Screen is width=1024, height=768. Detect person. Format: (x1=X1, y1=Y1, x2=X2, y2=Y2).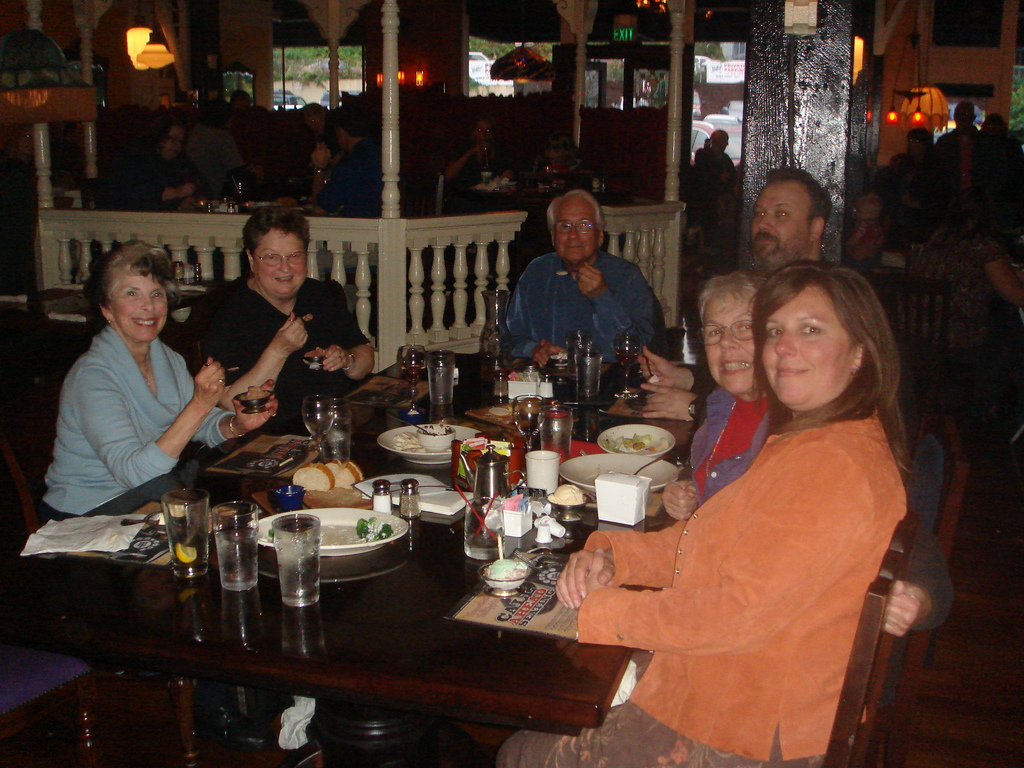
(x1=490, y1=277, x2=921, y2=767).
